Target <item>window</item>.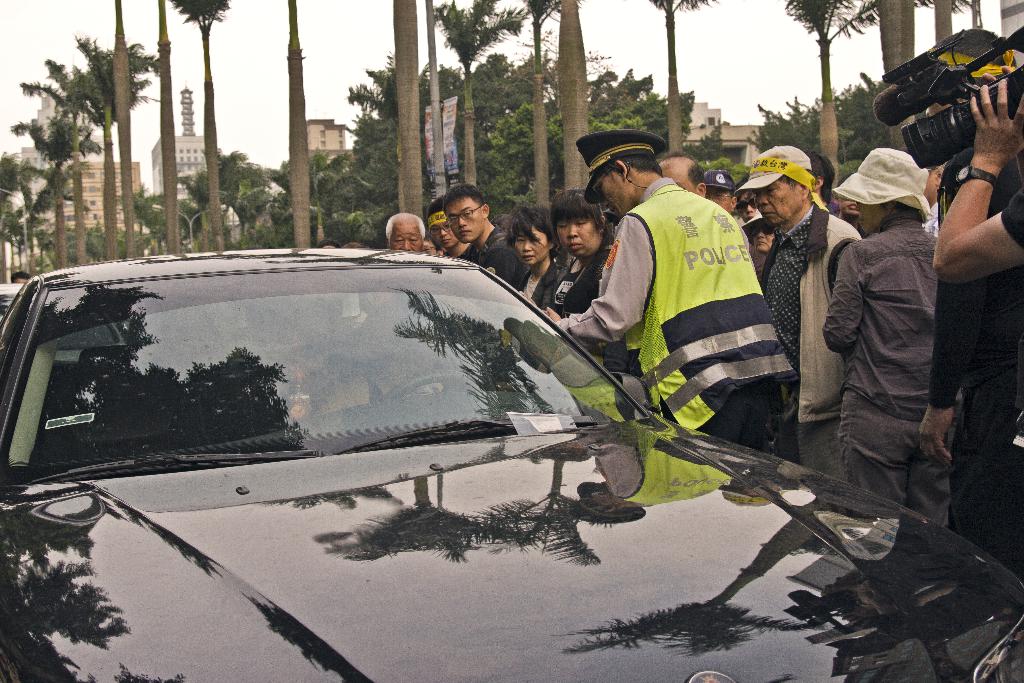
Target region: <box>24,154,28,158</box>.
